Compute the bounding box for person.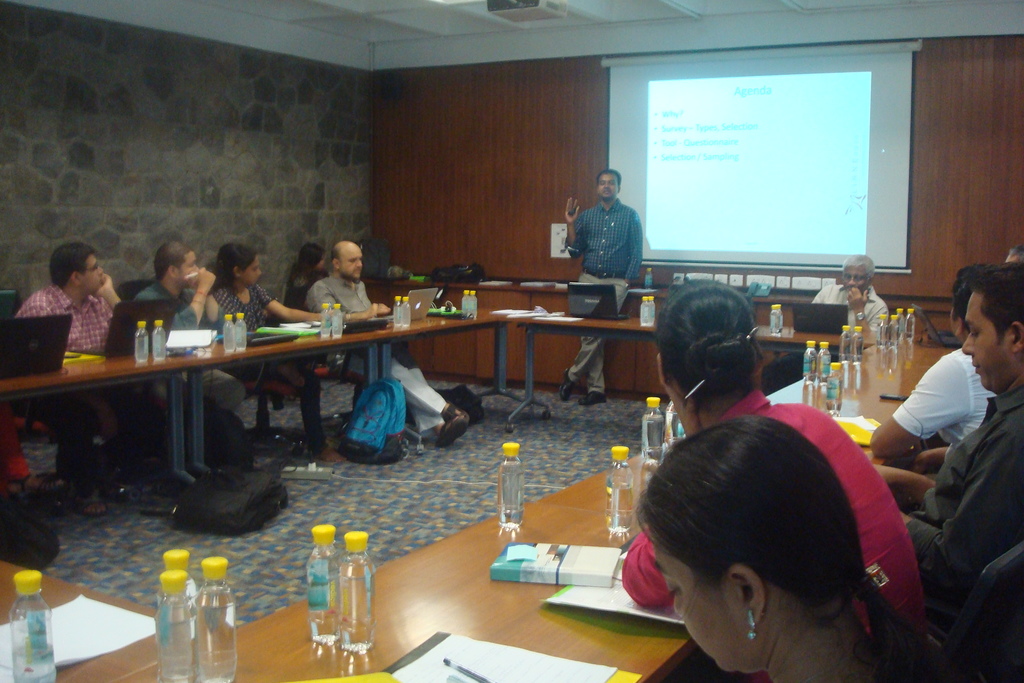
region(9, 242, 127, 513).
